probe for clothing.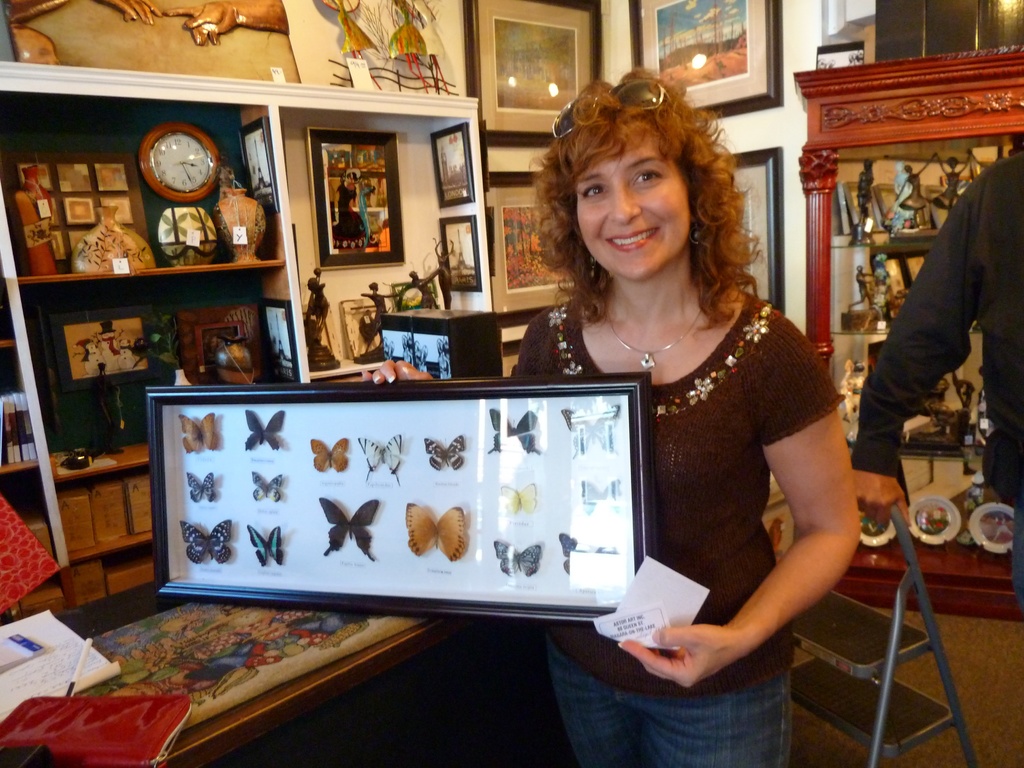
Probe result: region(590, 250, 860, 716).
